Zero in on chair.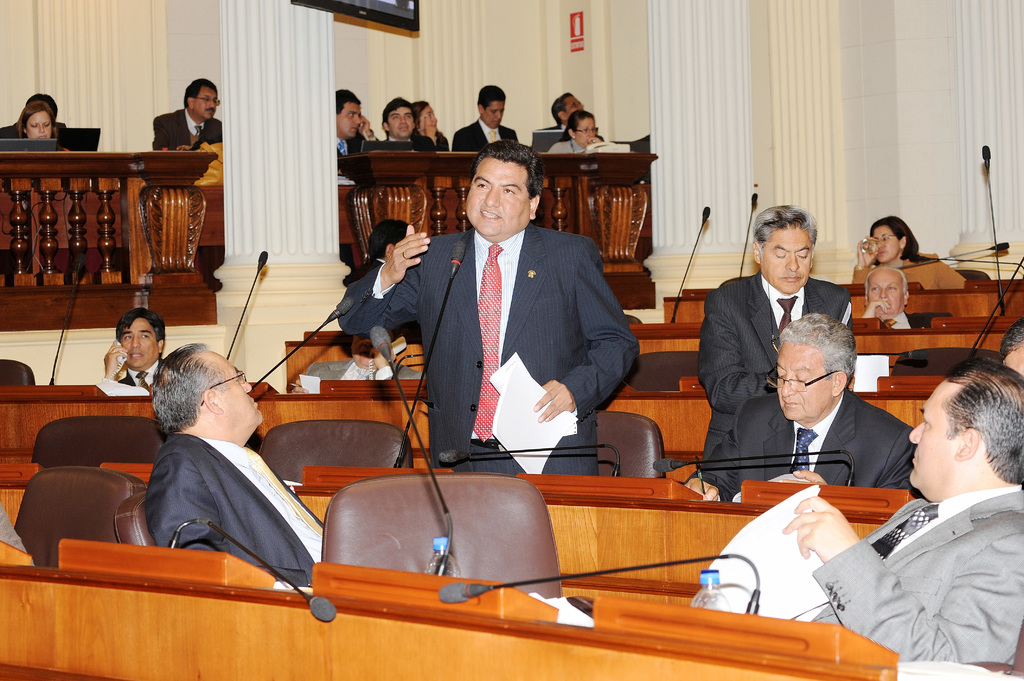
Zeroed in: Rect(955, 269, 991, 281).
